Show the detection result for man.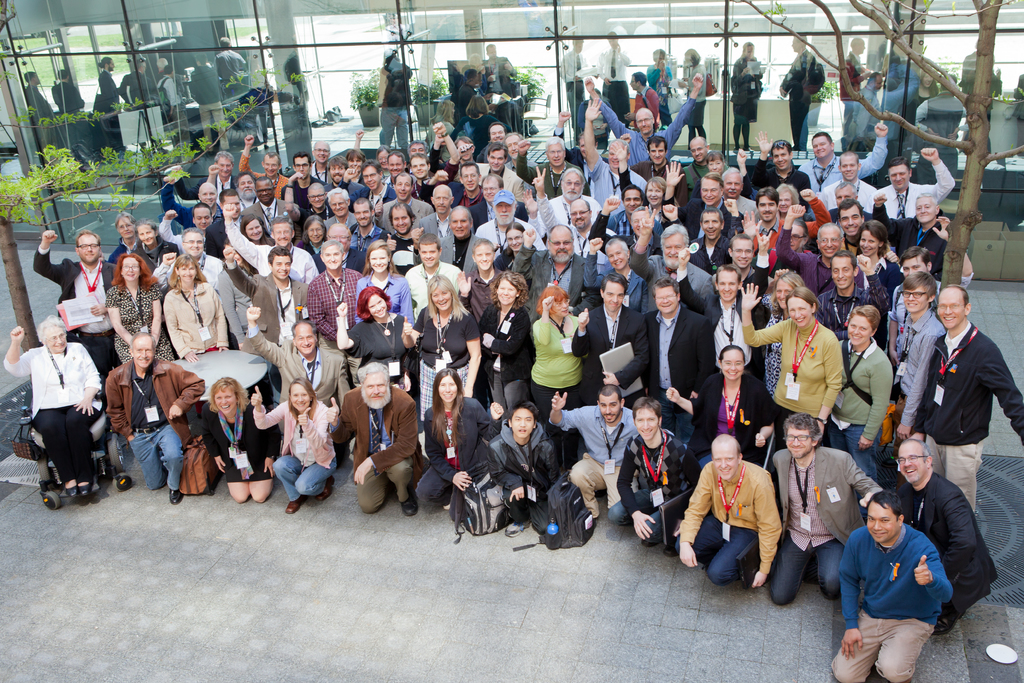
Rect(511, 224, 585, 325).
